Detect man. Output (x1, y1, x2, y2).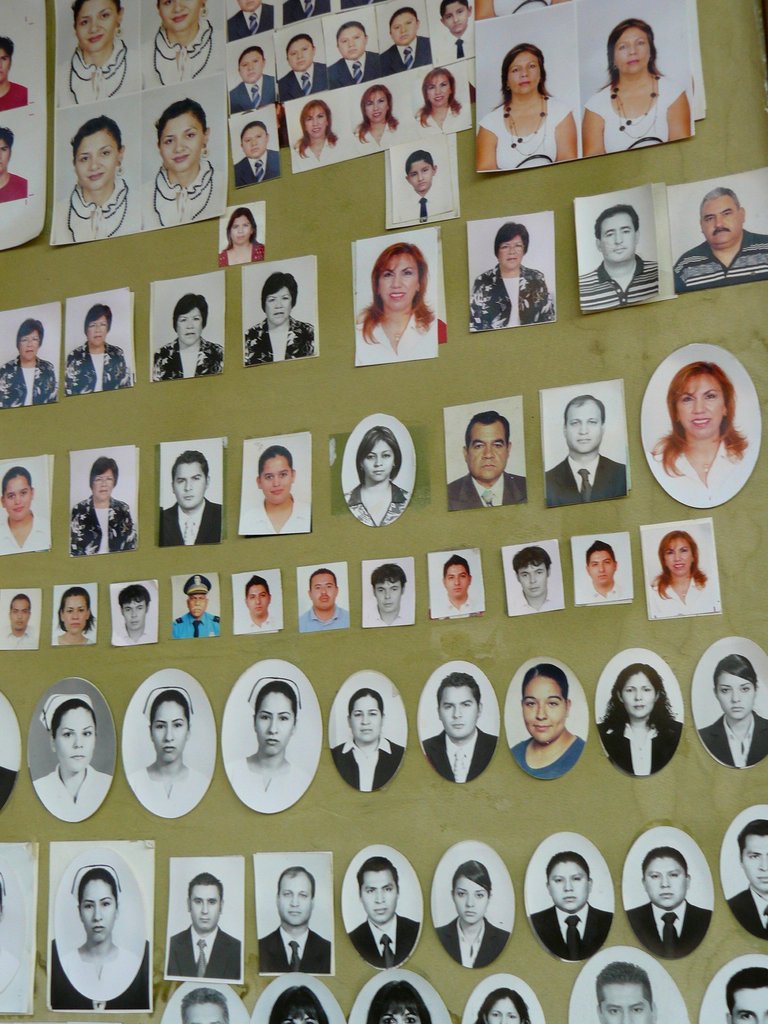
(365, 570, 410, 628).
